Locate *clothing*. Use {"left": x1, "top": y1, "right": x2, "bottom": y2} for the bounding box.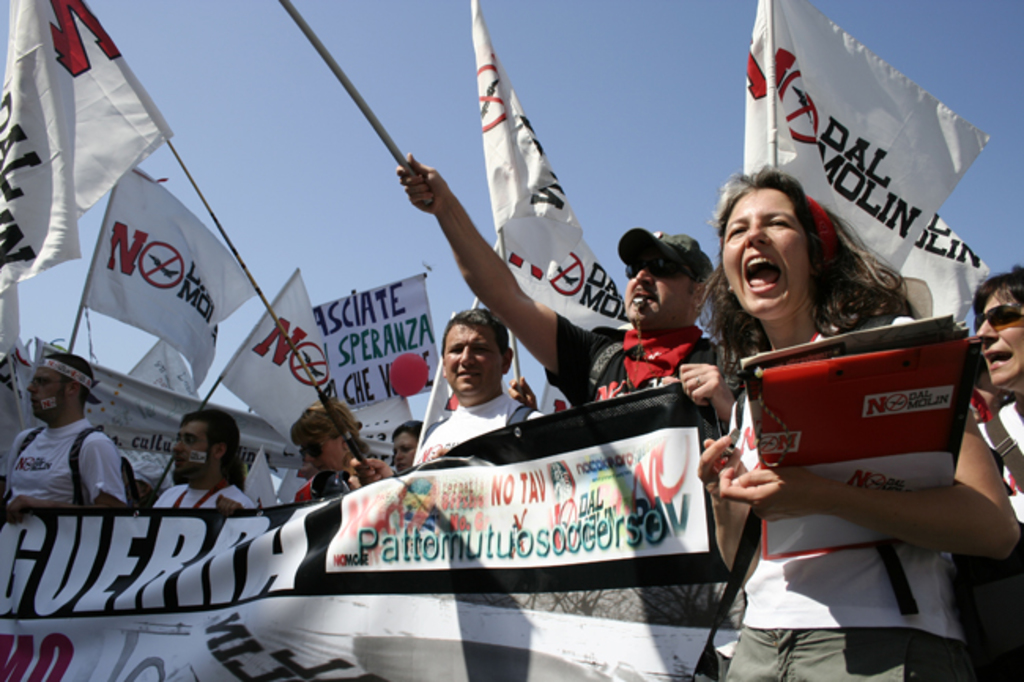
{"left": 510, "top": 306, "right": 770, "bottom": 680}.
